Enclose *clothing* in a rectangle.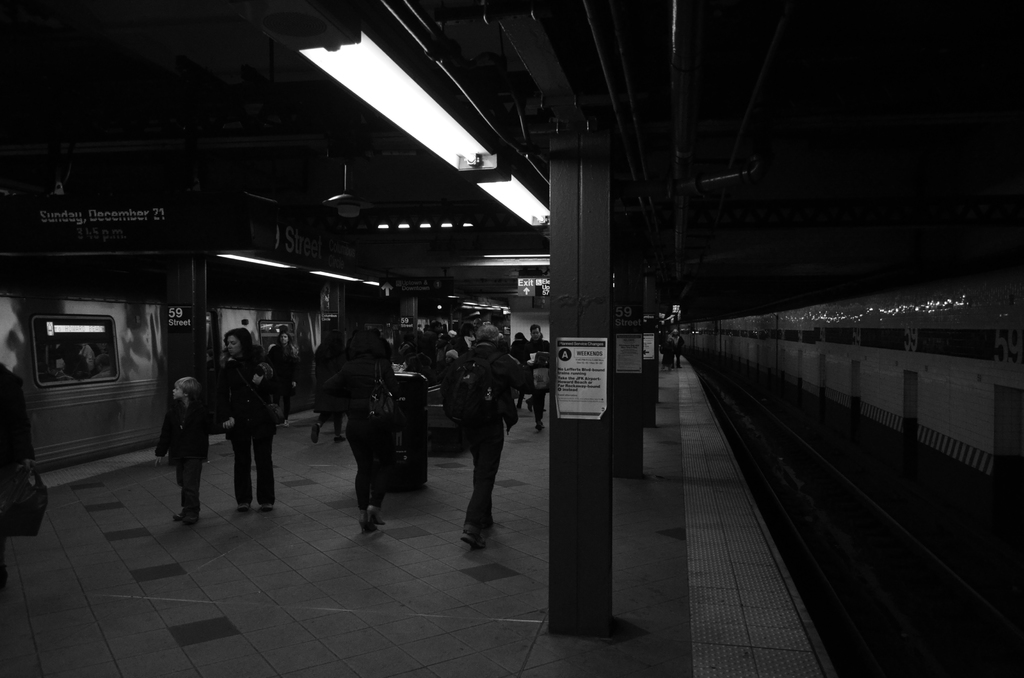
456, 341, 516, 531.
